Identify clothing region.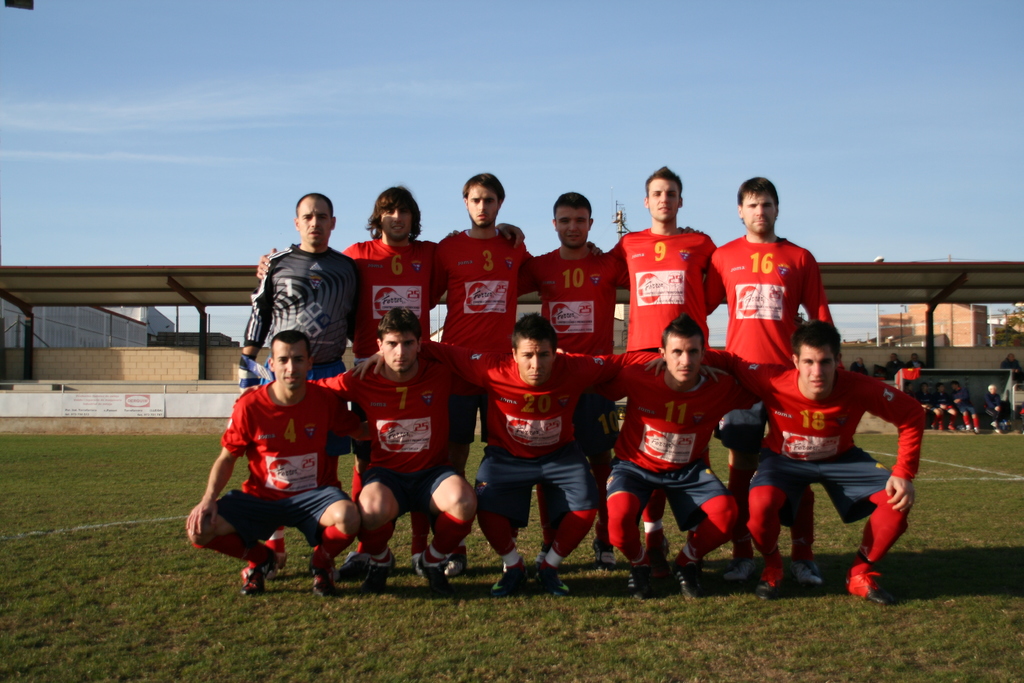
Region: [191,372,362,552].
